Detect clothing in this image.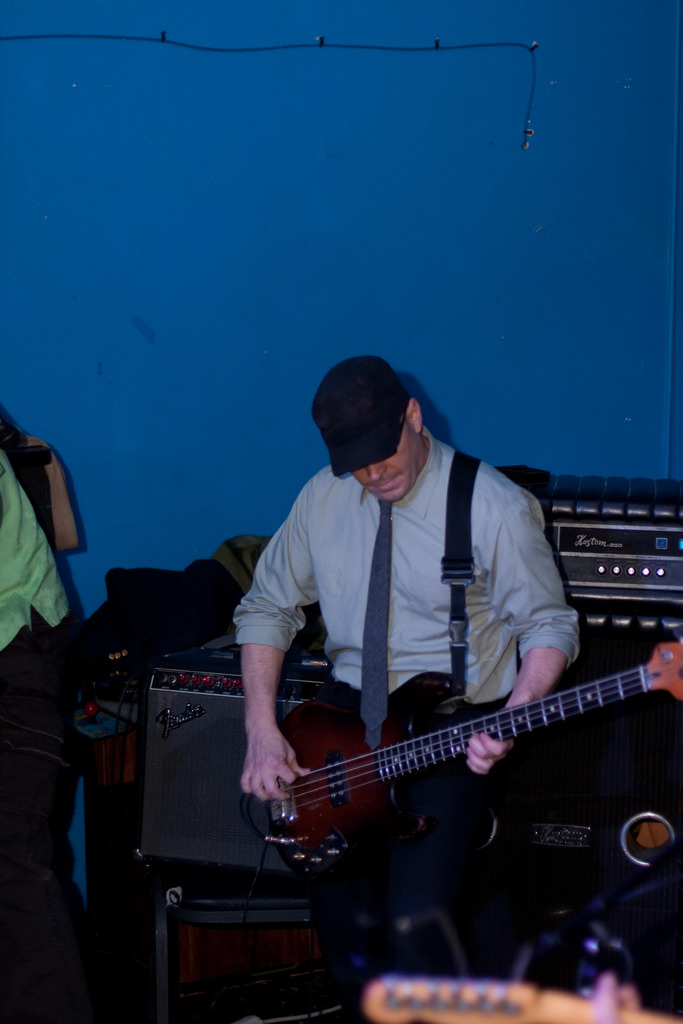
Detection: BBox(227, 426, 579, 687).
